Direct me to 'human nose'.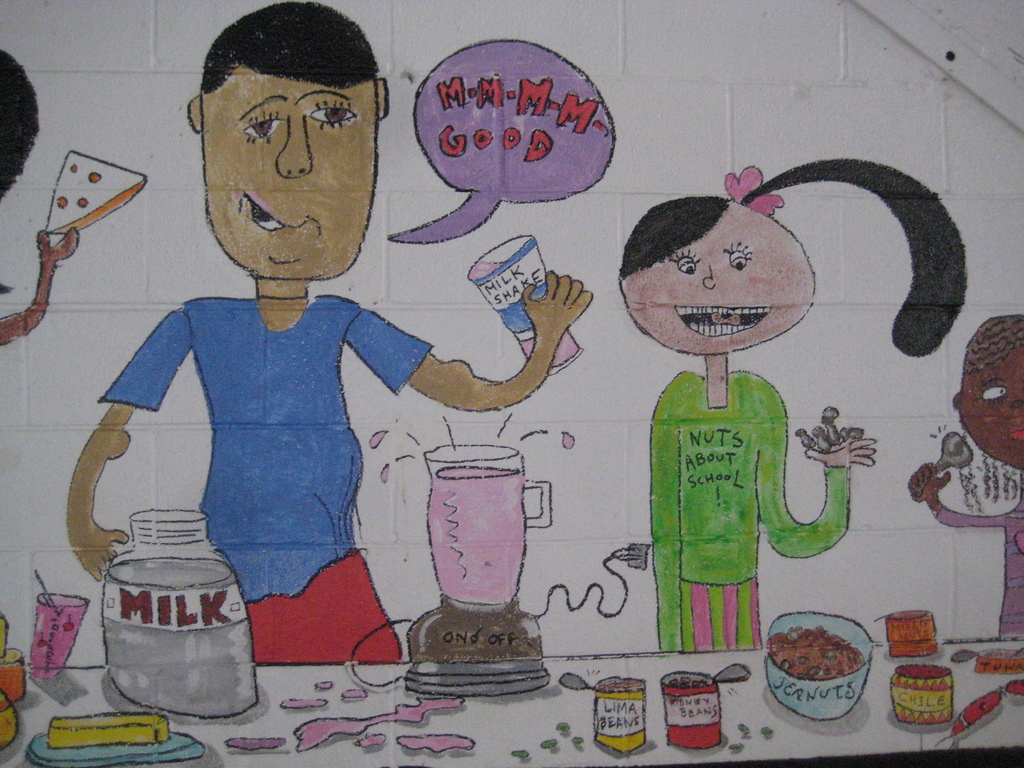
Direction: BBox(1015, 396, 1023, 413).
